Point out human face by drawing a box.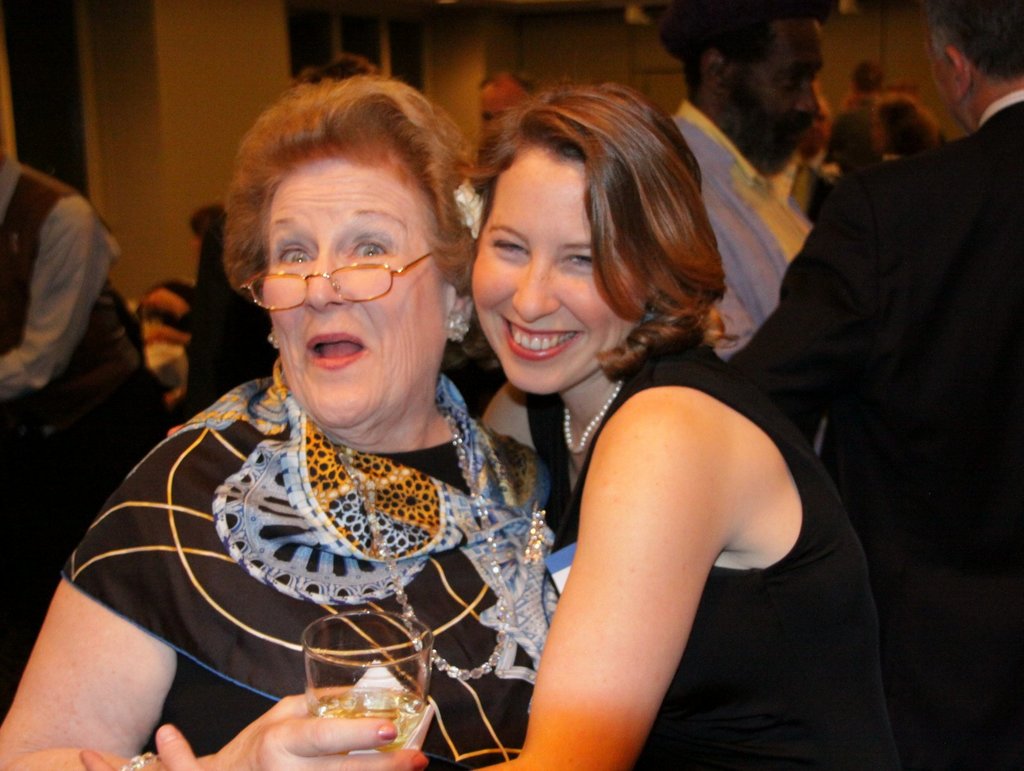
[473,157,646,394].
